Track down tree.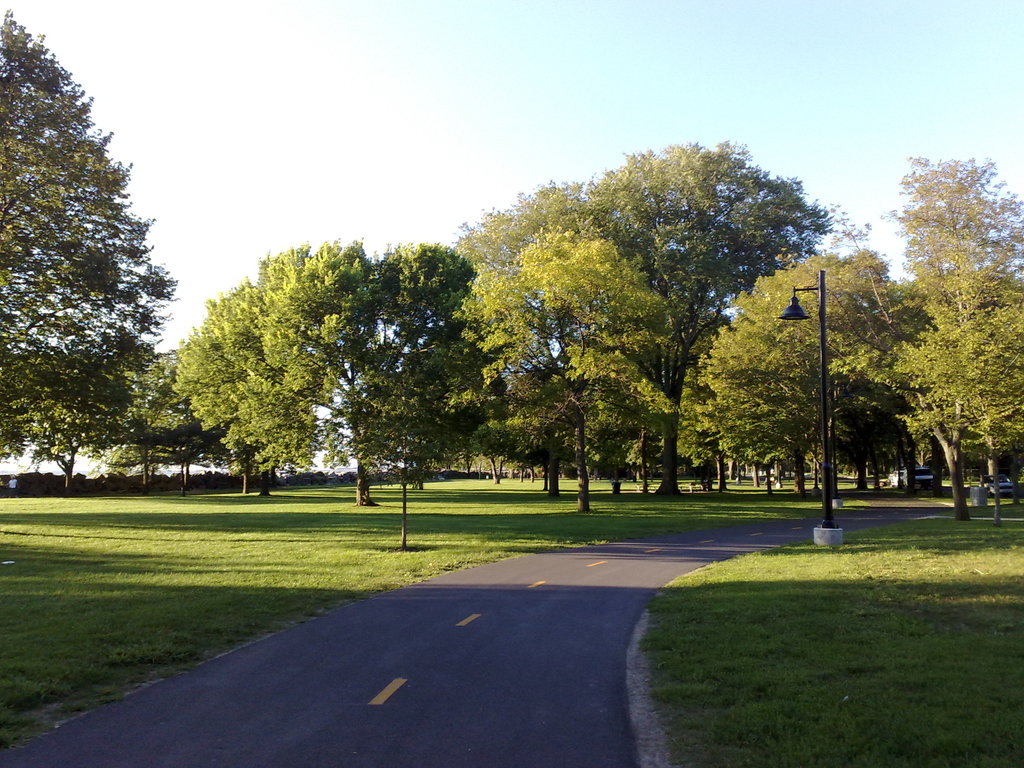
Tracked to <bbox>431, 125, 868, 482</bbox>.
